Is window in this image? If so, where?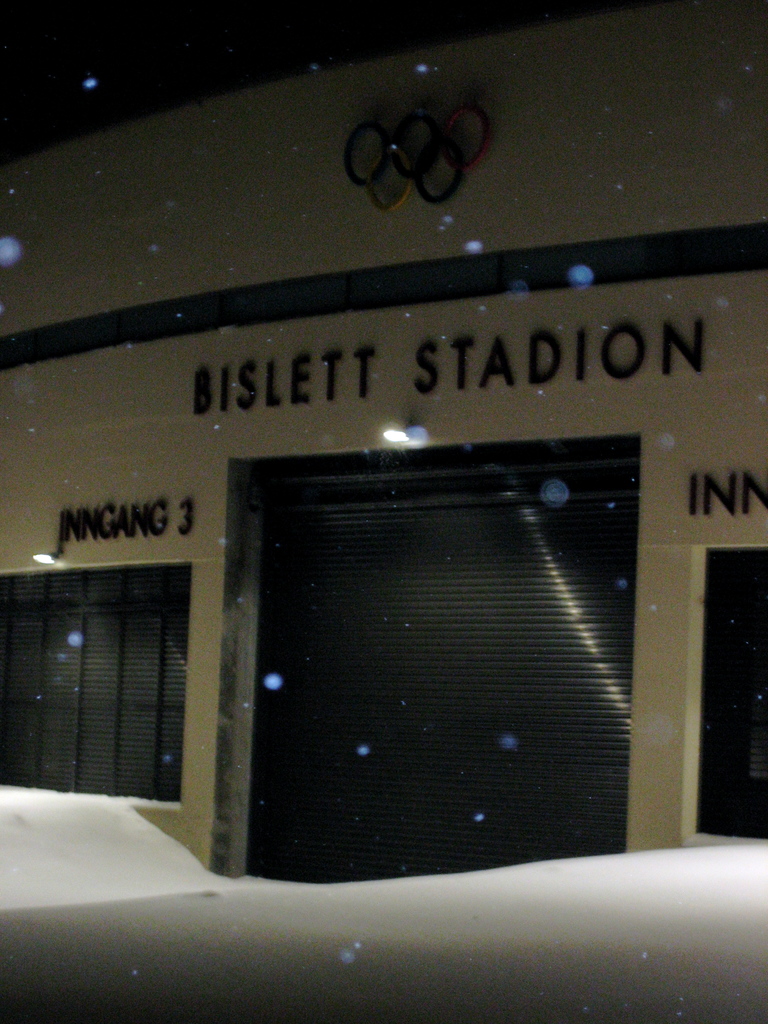
Yes, at [left=696, top=548, right=767, bottom=846].
